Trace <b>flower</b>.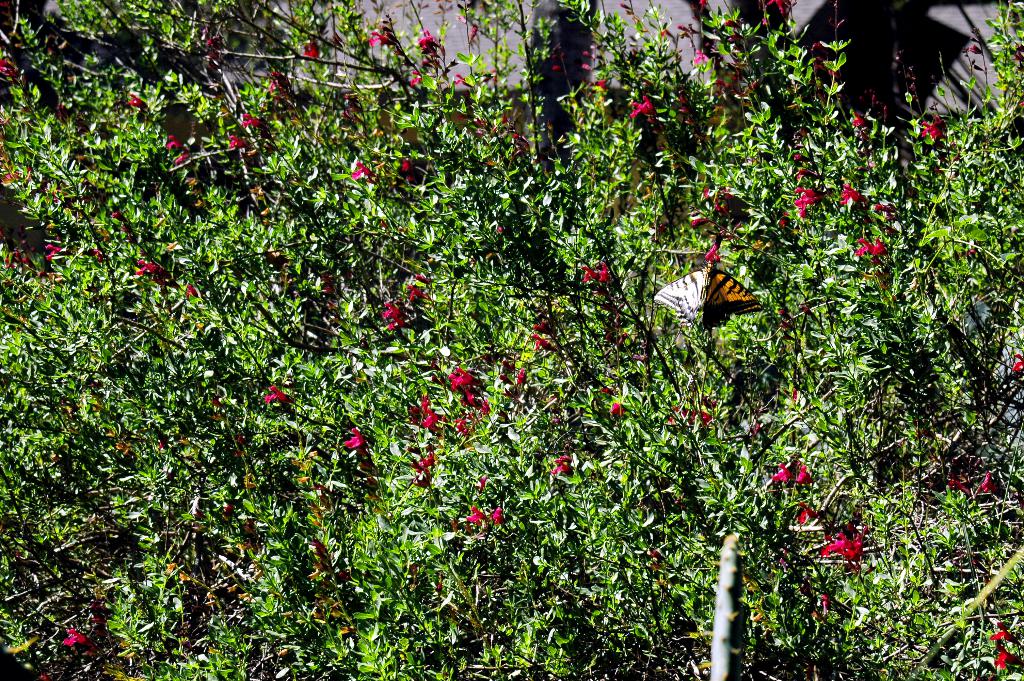
Traced to (186, 285, 196, 298).
